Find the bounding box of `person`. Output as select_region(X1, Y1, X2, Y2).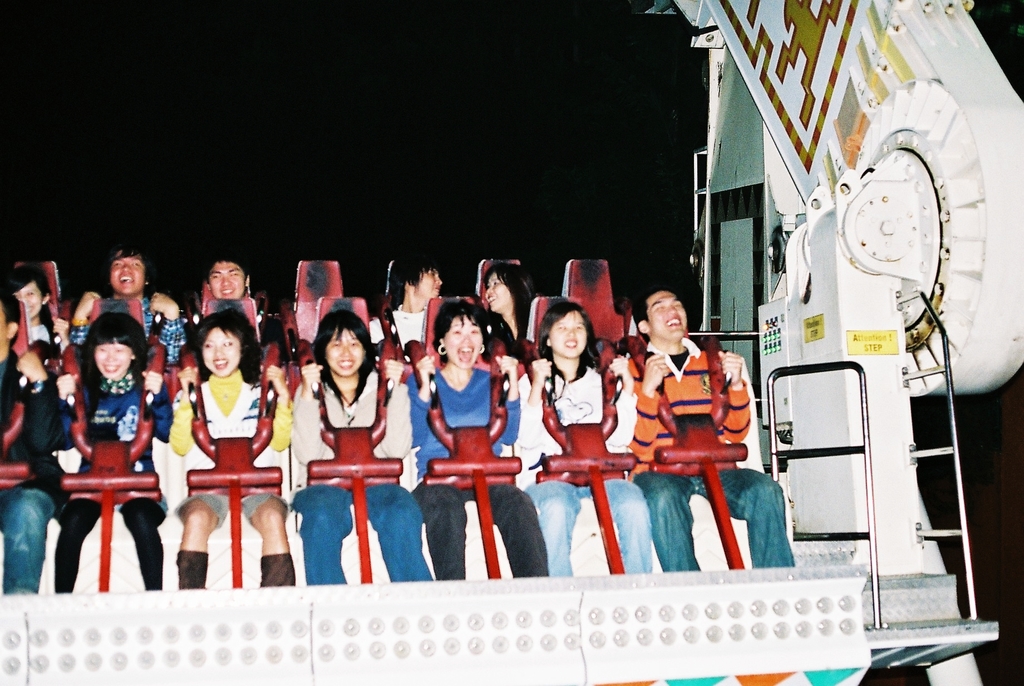
select_region(180, 251, 287, 371).
